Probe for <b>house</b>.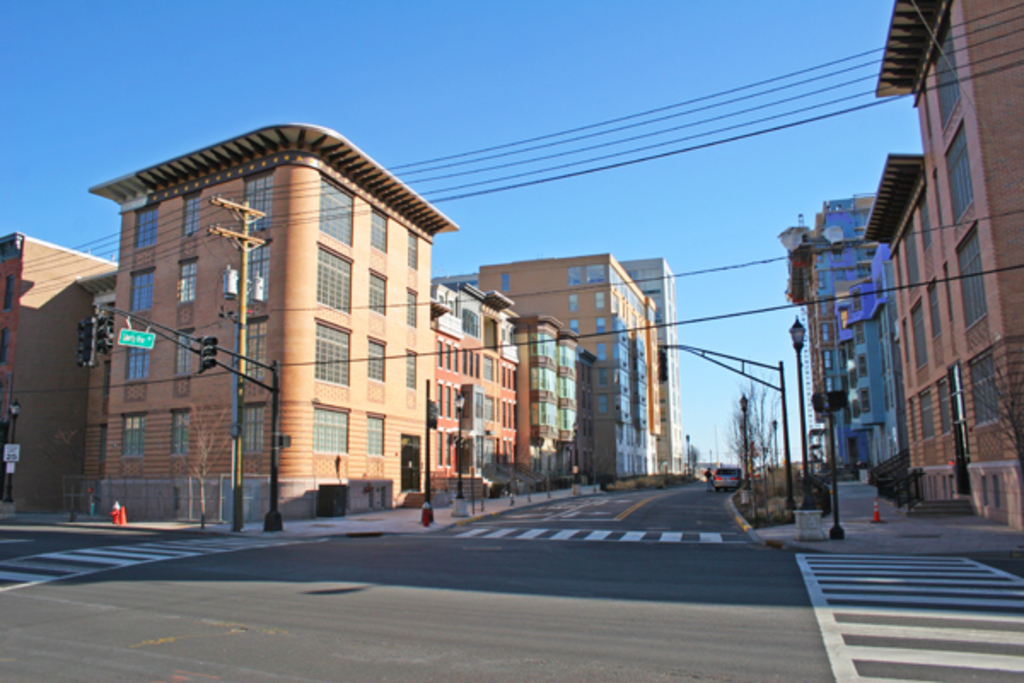
Probe result: 425/277/526/507.
